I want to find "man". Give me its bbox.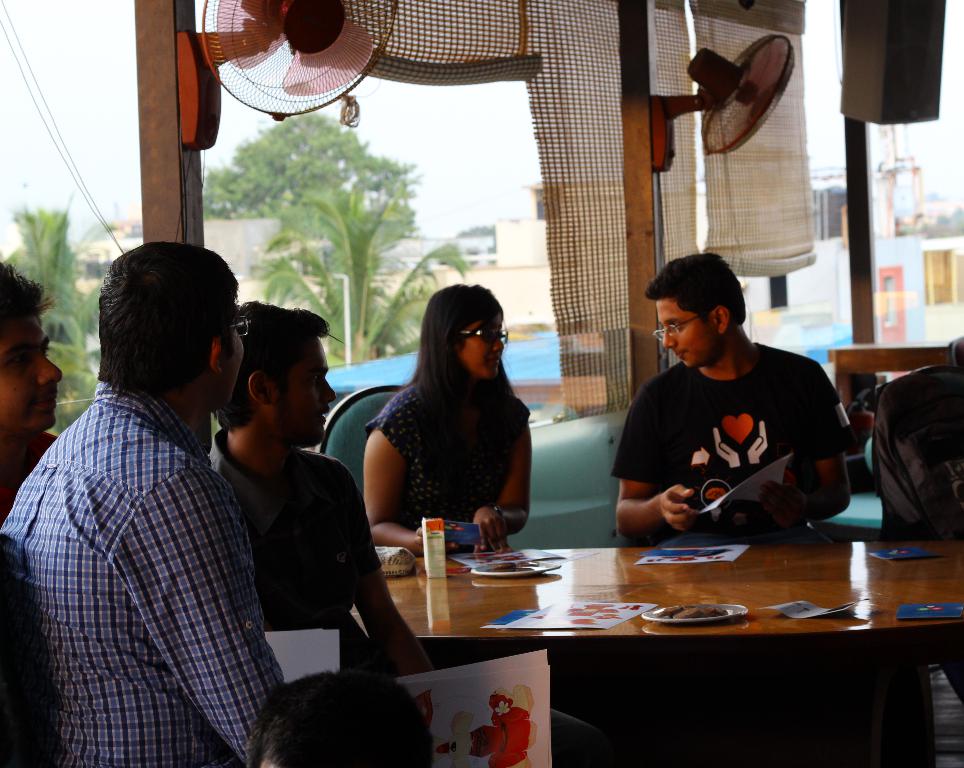
select_region(207, 299, 608, 767).
